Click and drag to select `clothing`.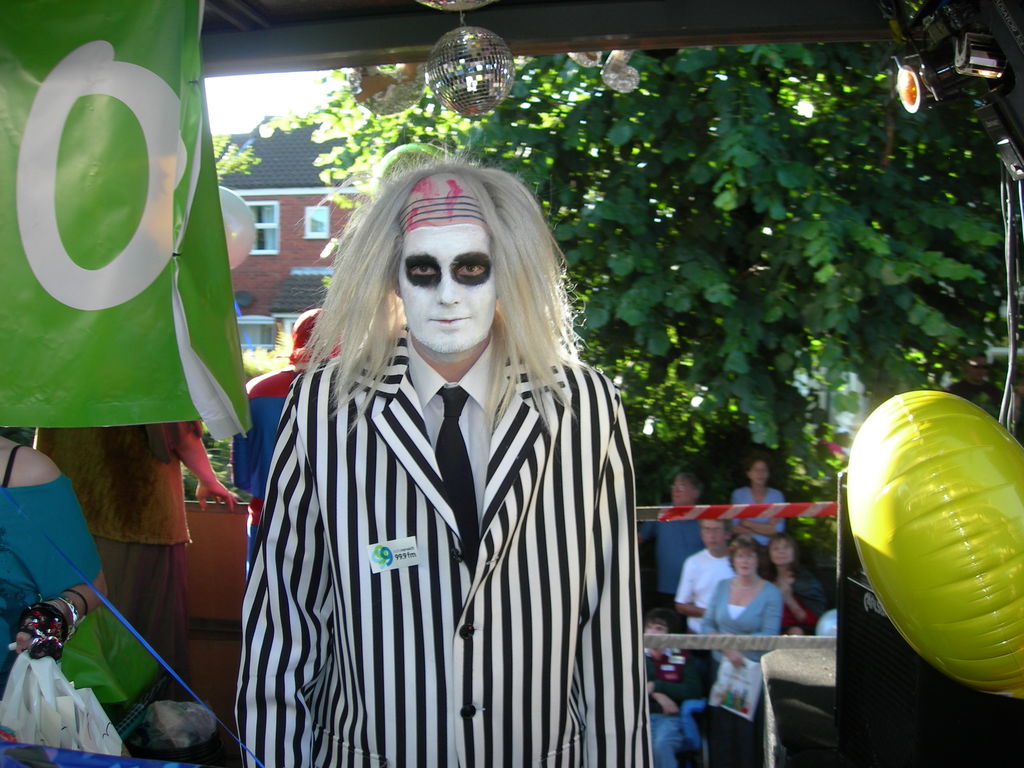
Selection: [637, 528, 707, 633].
